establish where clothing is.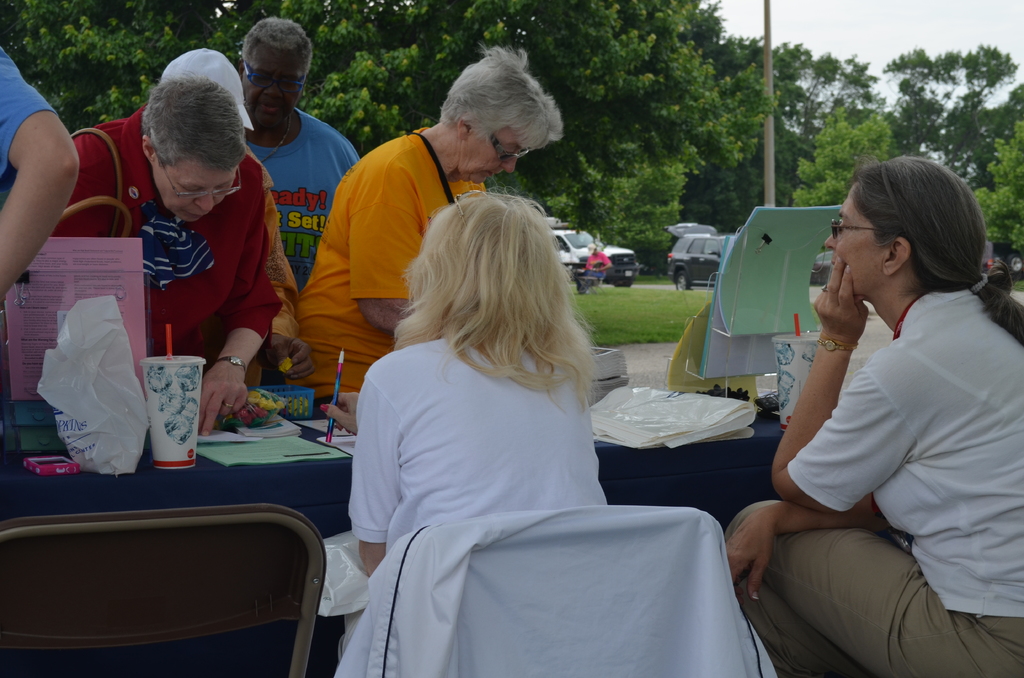
Established at BBox(0, 35, 58, 181).
